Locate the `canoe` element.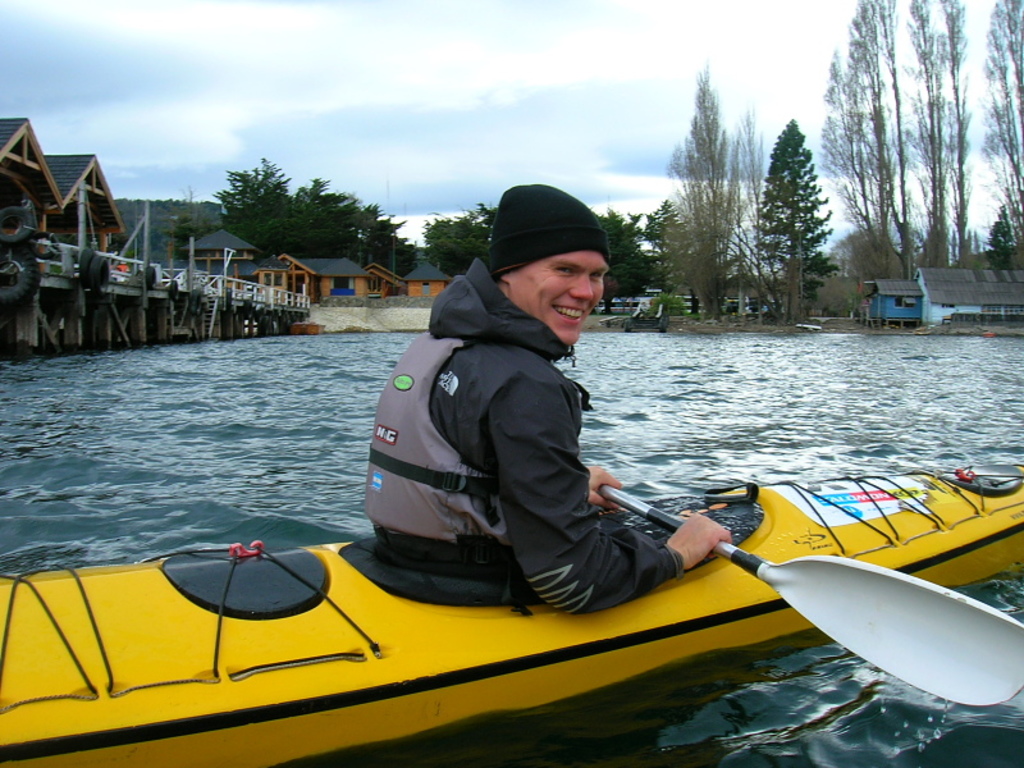
Element bbox: locate(0, 468, 1023, 758).
